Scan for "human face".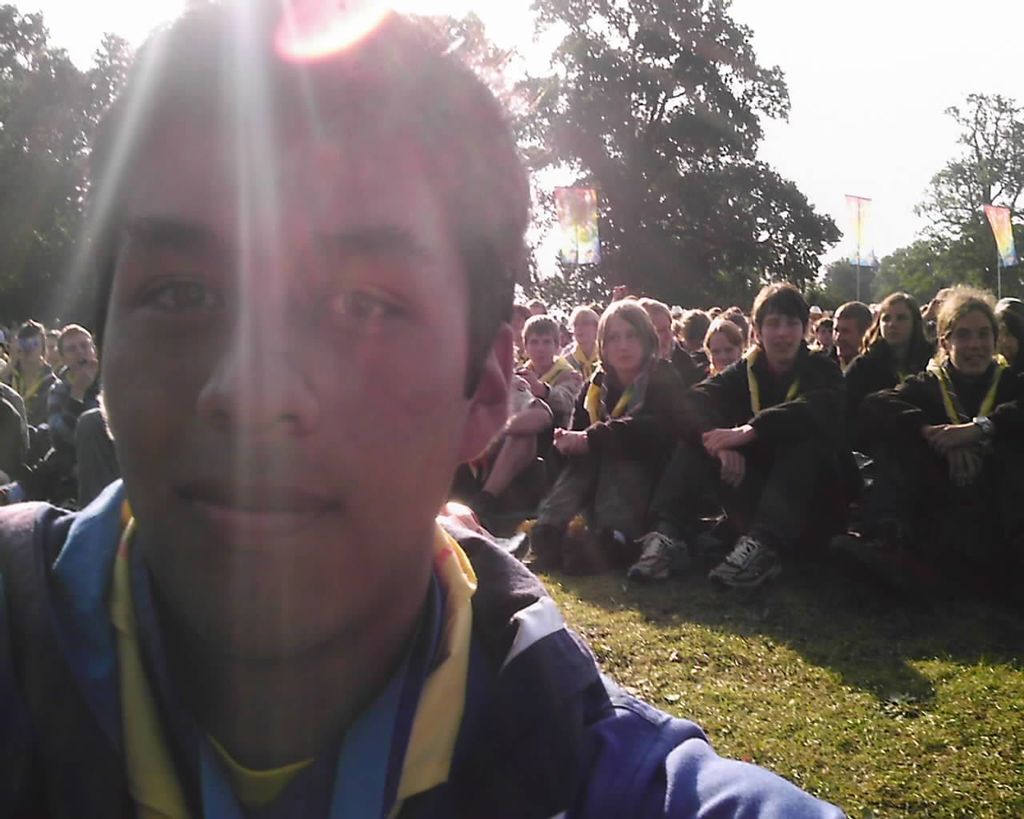
Scan result: (x1=828, y1=318, x2=864, y2=364).
